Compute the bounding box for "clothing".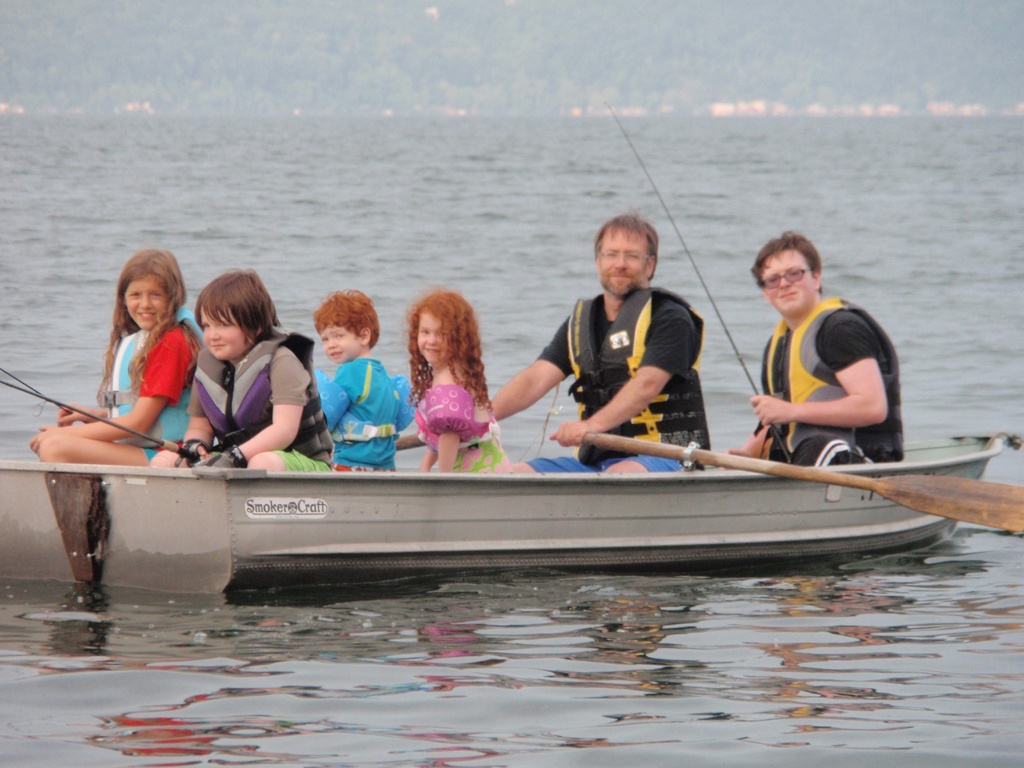
(99, 306, 182, 436).
